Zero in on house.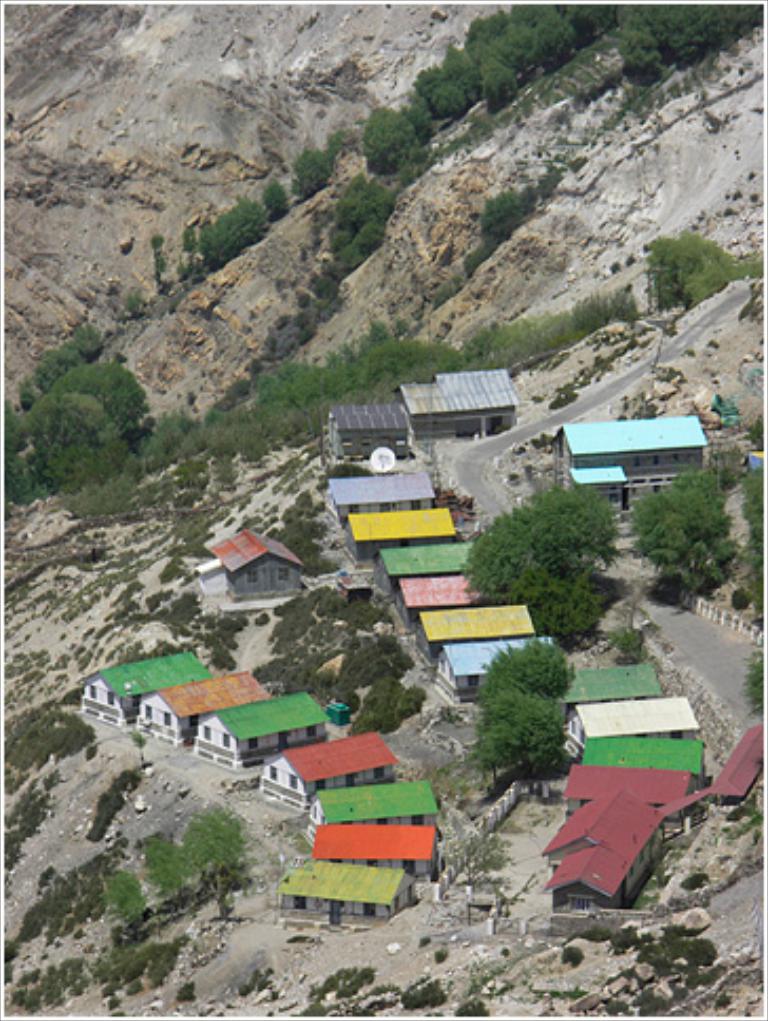
Zeroed in: 399 369 519 445.
